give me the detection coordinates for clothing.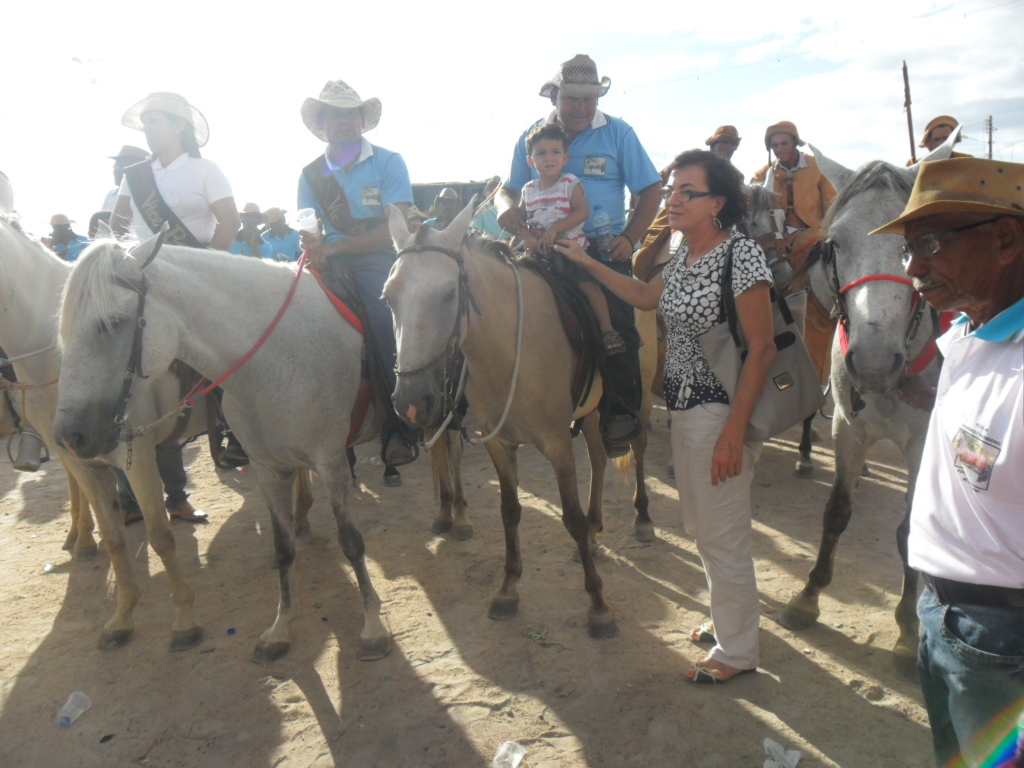
locate(116, 148, 239, 241).
